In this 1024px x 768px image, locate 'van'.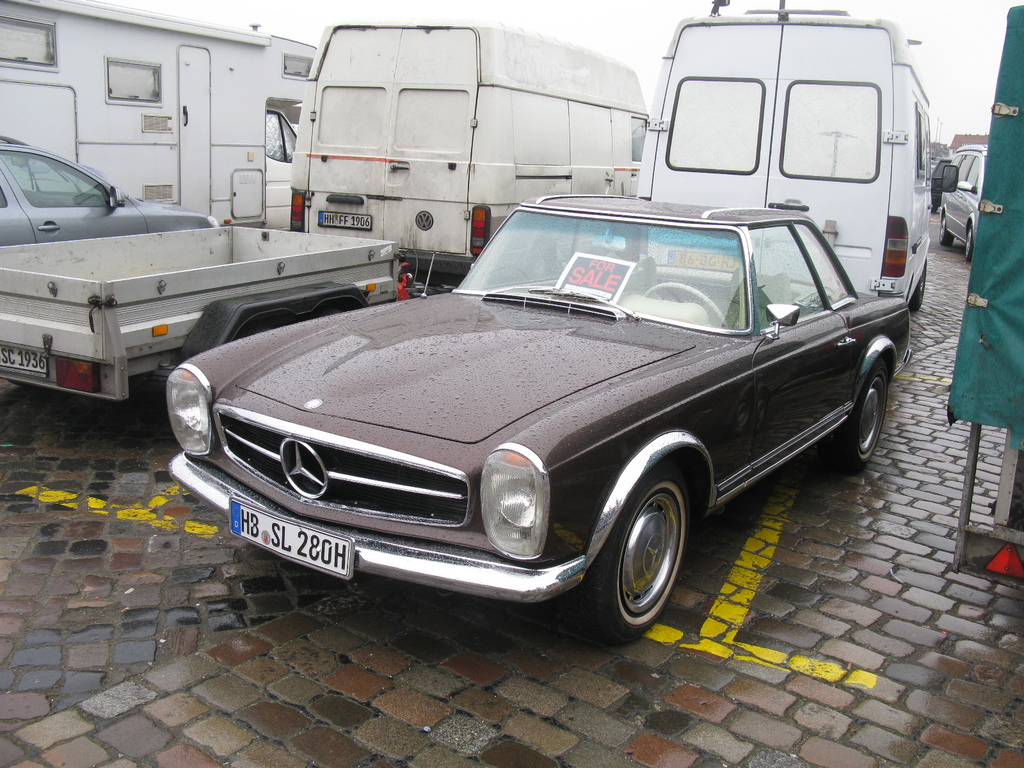
Bounding box: 288/19/650/292.
